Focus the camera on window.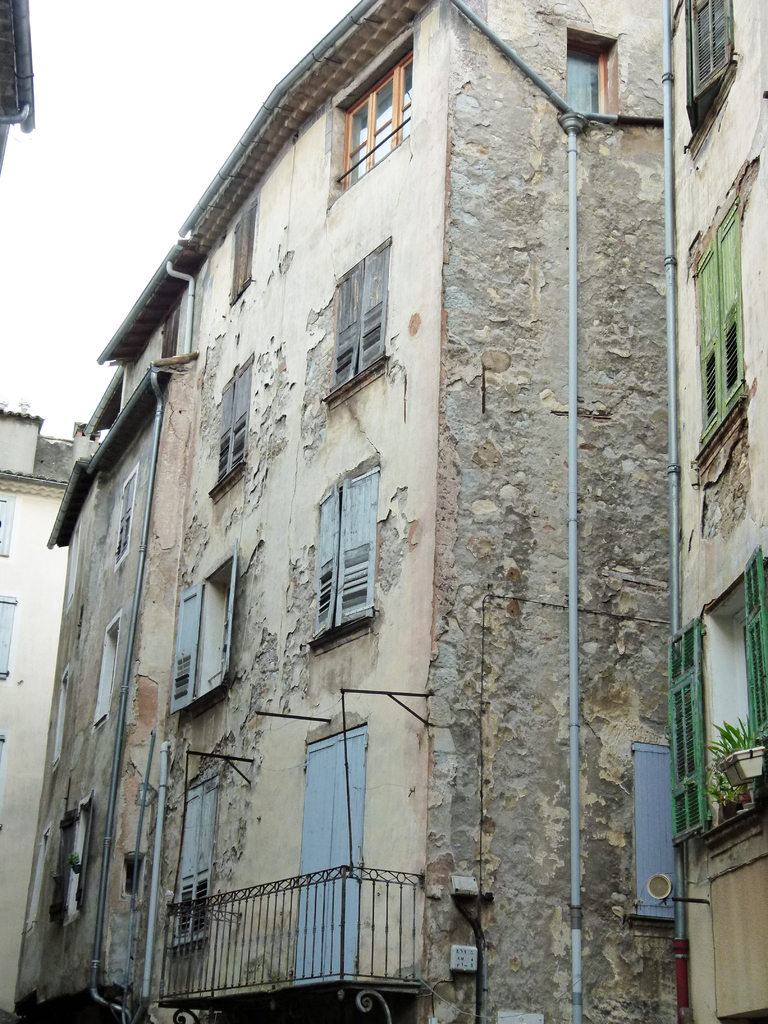
Focus region: [x1=333, y1=226, x2=394, y2=392].
